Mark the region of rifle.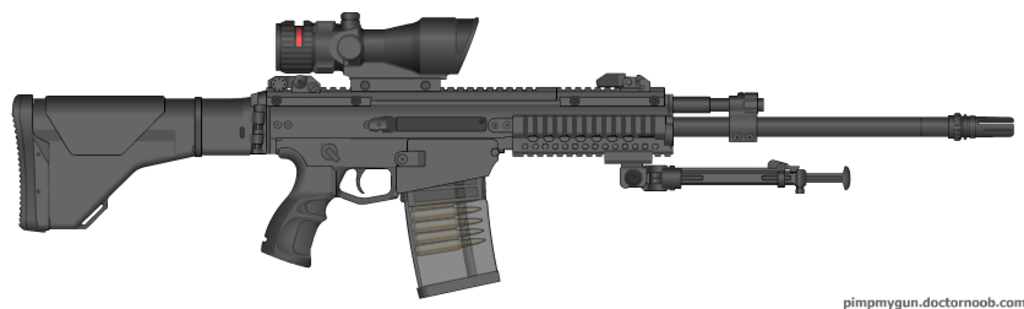
Region: locate(16, 11, 1012, 296).
